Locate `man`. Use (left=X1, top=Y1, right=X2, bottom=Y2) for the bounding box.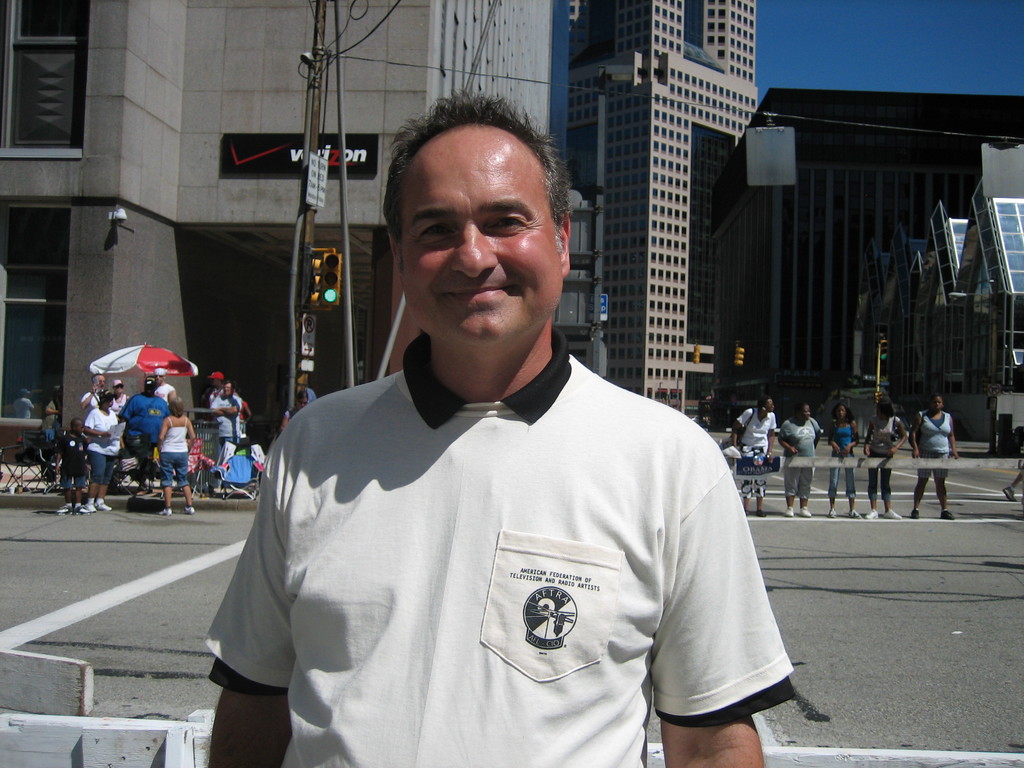
(left=120, top=376, right=170, bottom=456).
